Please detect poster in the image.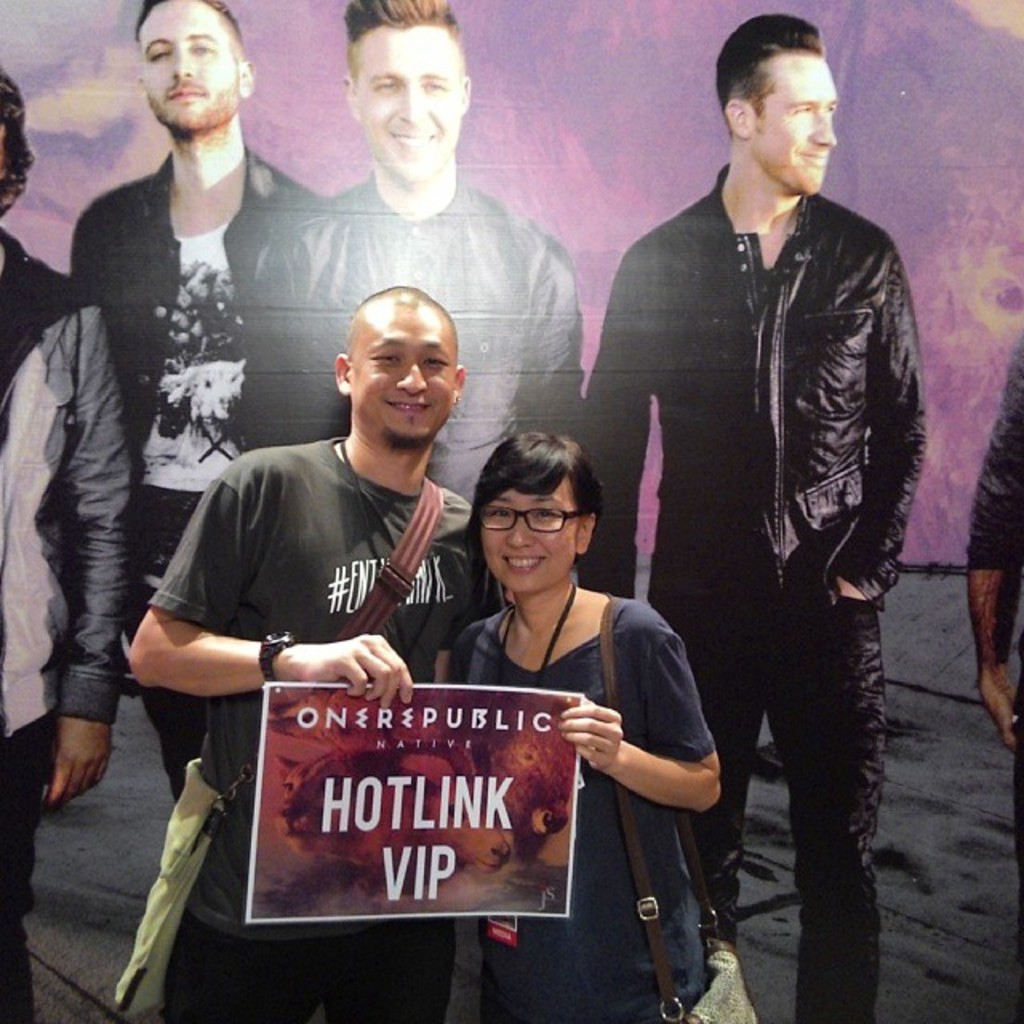
Rect(0, 0, 1022, 1022).
